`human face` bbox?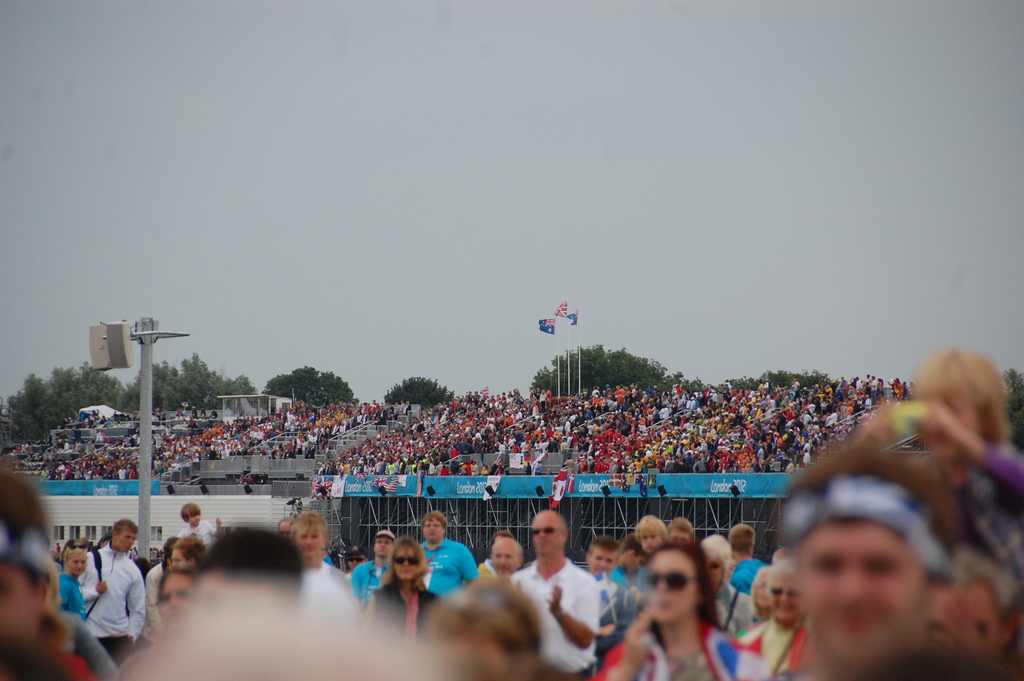
BBox(702, 557, 727, 588)
